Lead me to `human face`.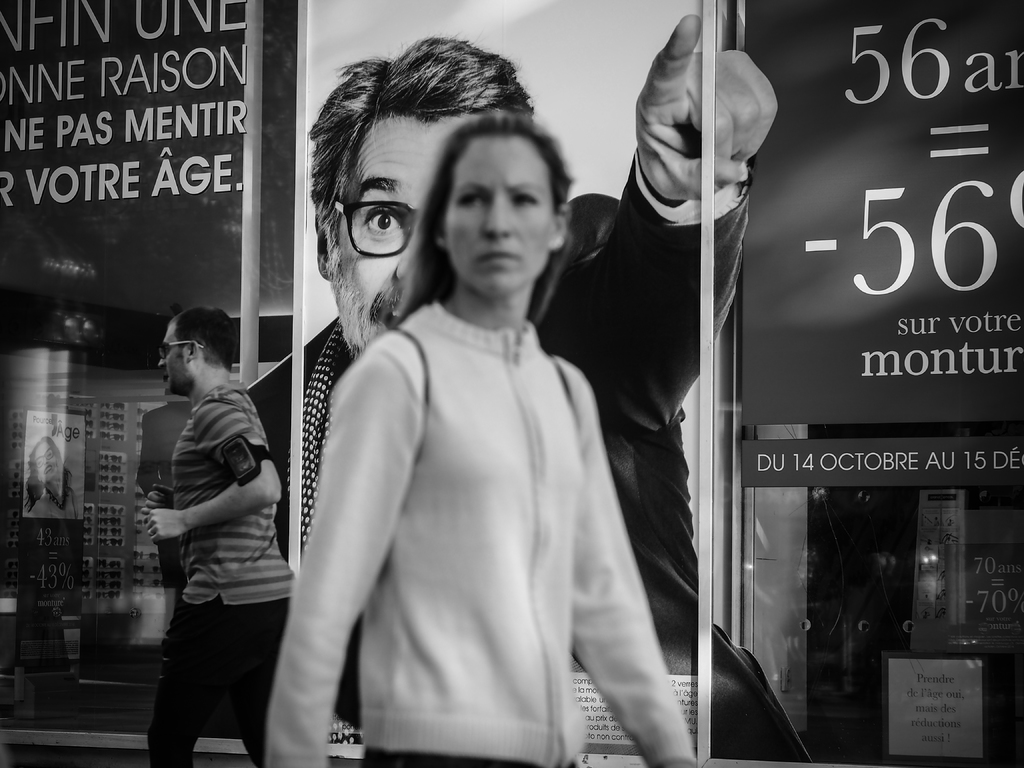
Lead to [x1=154, y1=316, x2=186, y2=393].
